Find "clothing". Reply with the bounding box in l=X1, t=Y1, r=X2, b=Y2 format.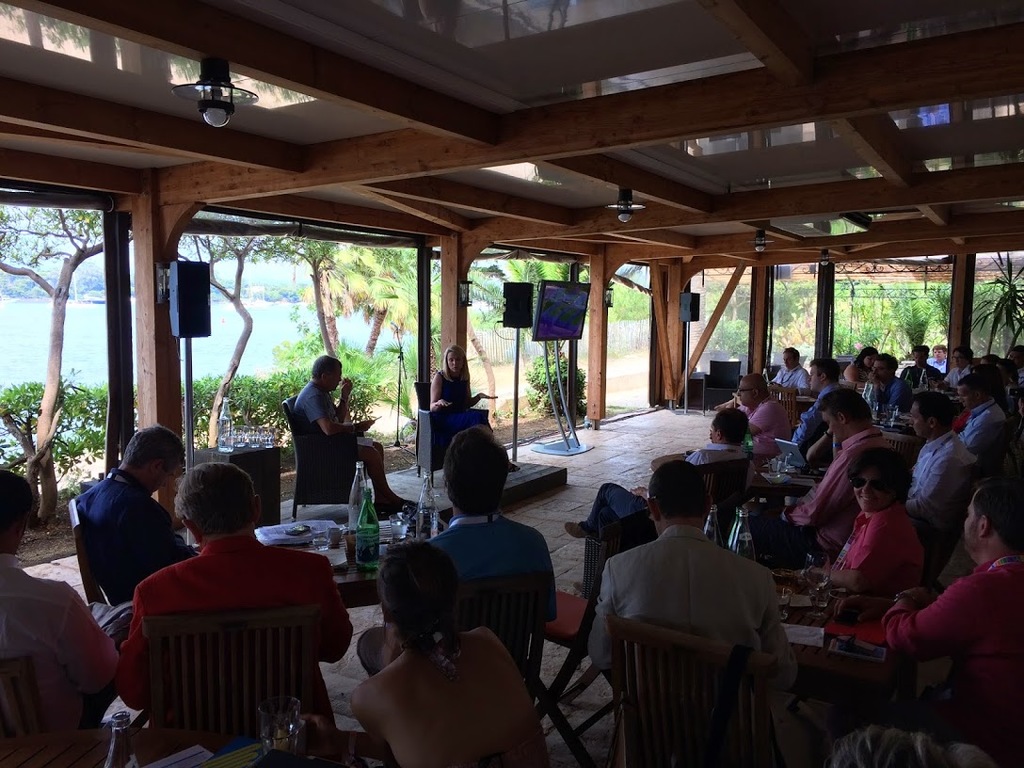
l=357, t=513, r=555, b=673.
